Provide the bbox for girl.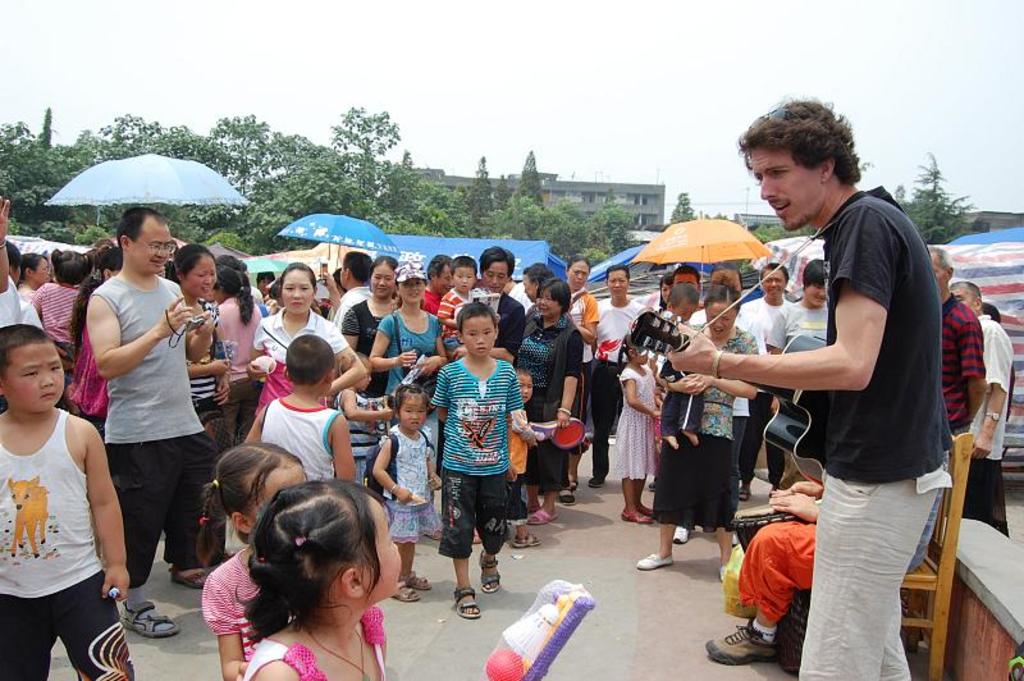
<bbox>370, 385, 439, 604</bbox>.
